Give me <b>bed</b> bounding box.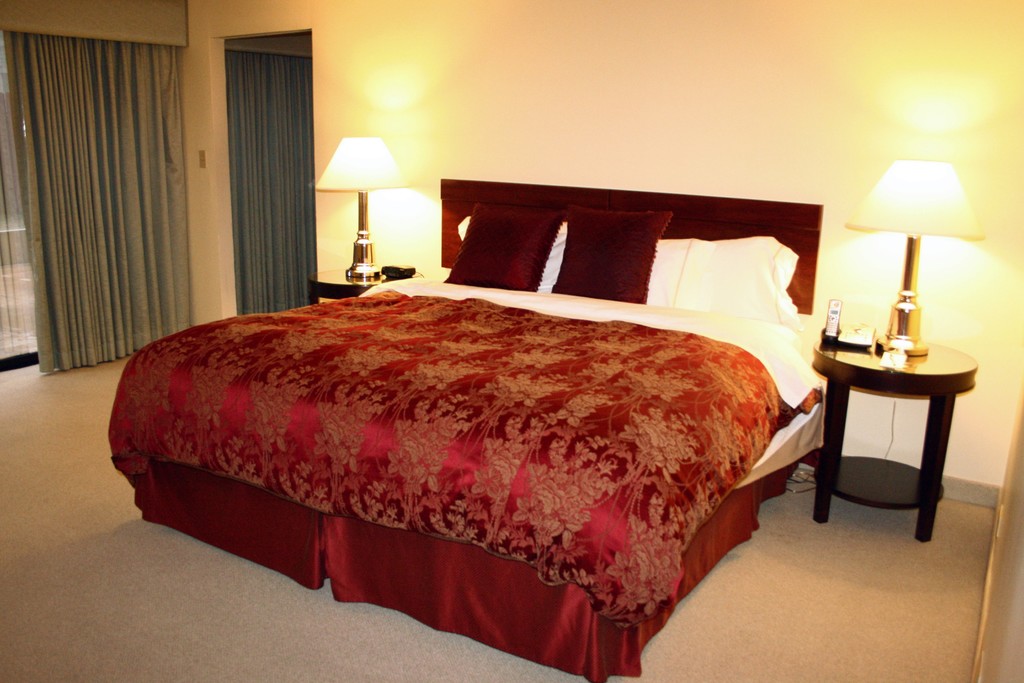
[x1=109, y1=172, x2=822, y2=682].
